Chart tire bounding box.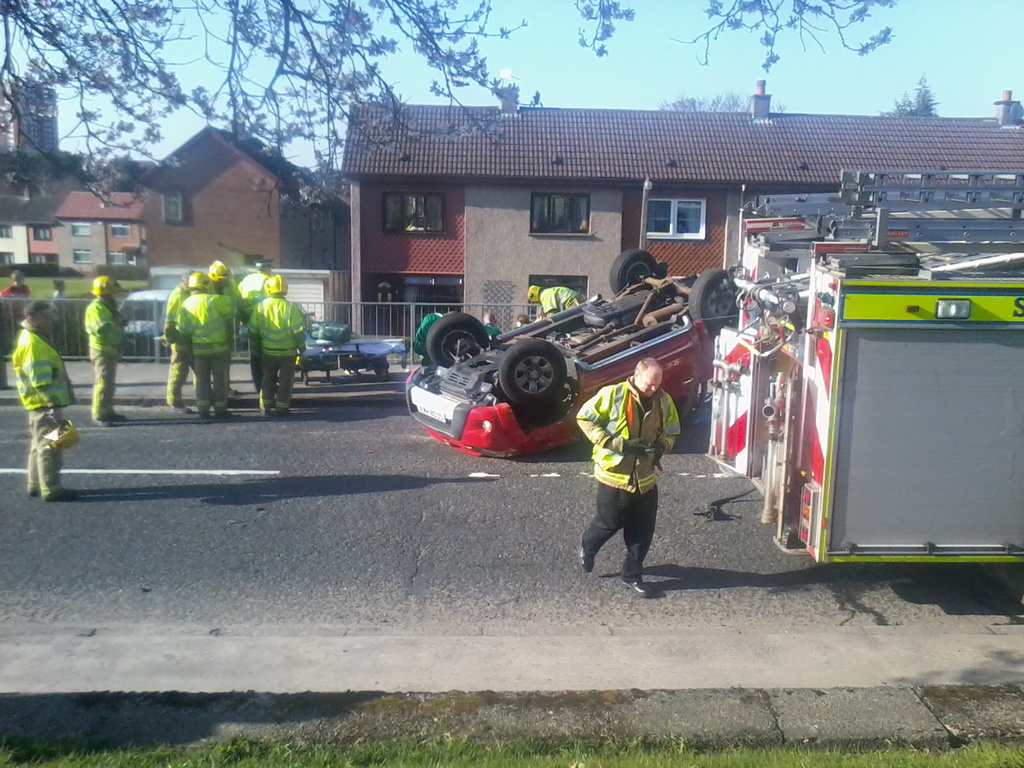
Charted: (422,310,491,371).
